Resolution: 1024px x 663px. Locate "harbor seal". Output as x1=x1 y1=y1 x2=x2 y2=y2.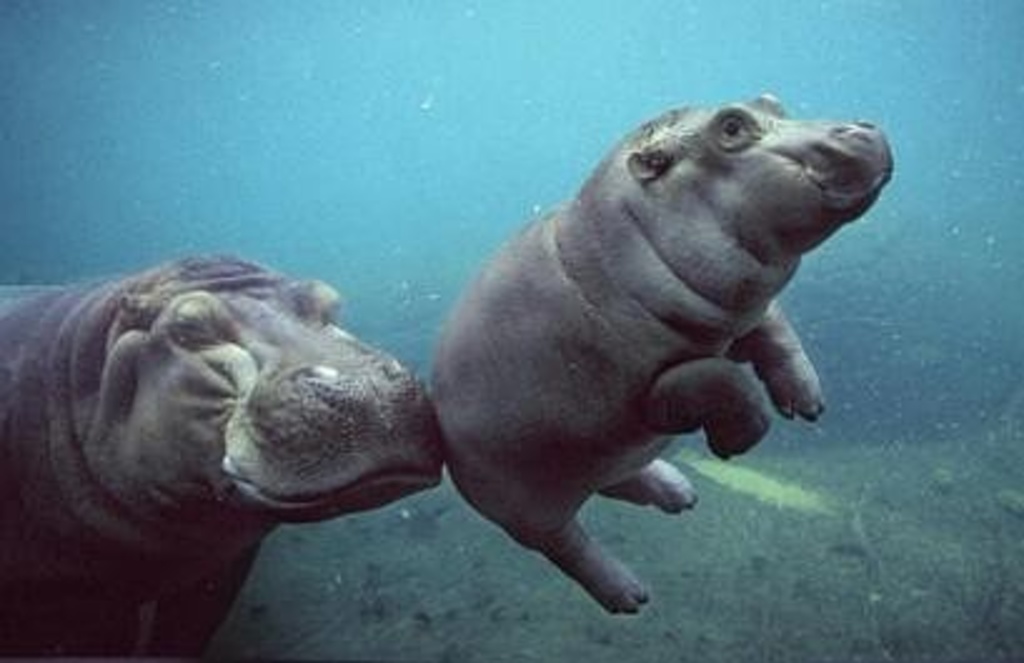
x1=40 y1=265 x2=461 y2=628.
